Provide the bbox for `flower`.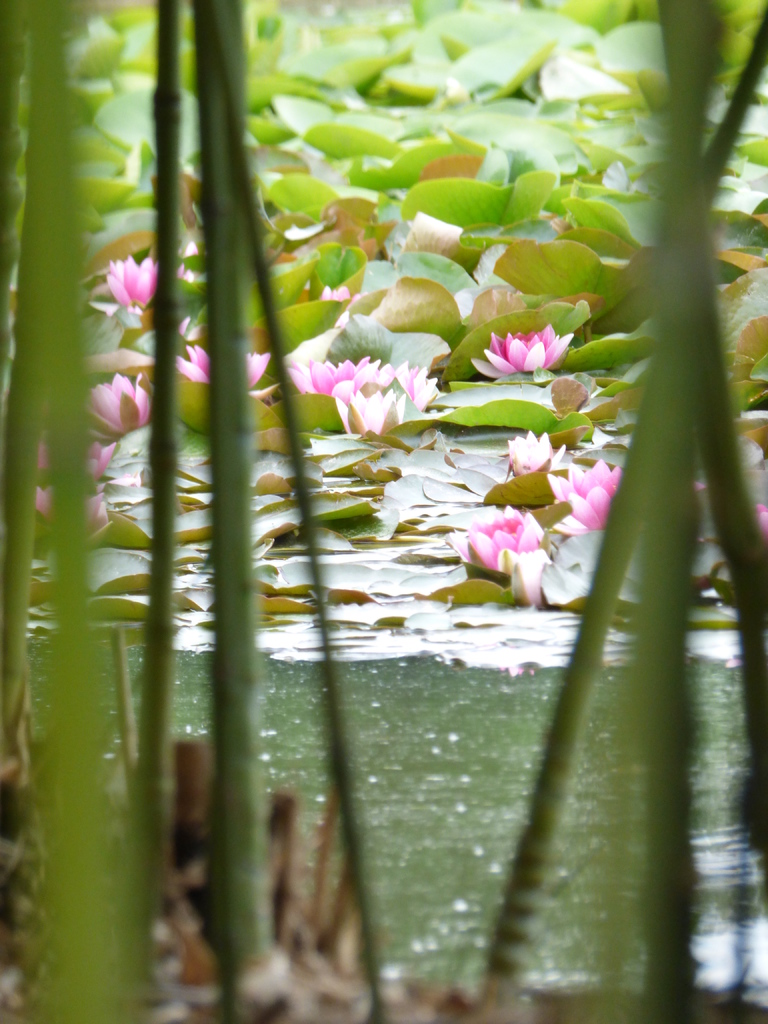
bbox(481, 310, 577, 364).
